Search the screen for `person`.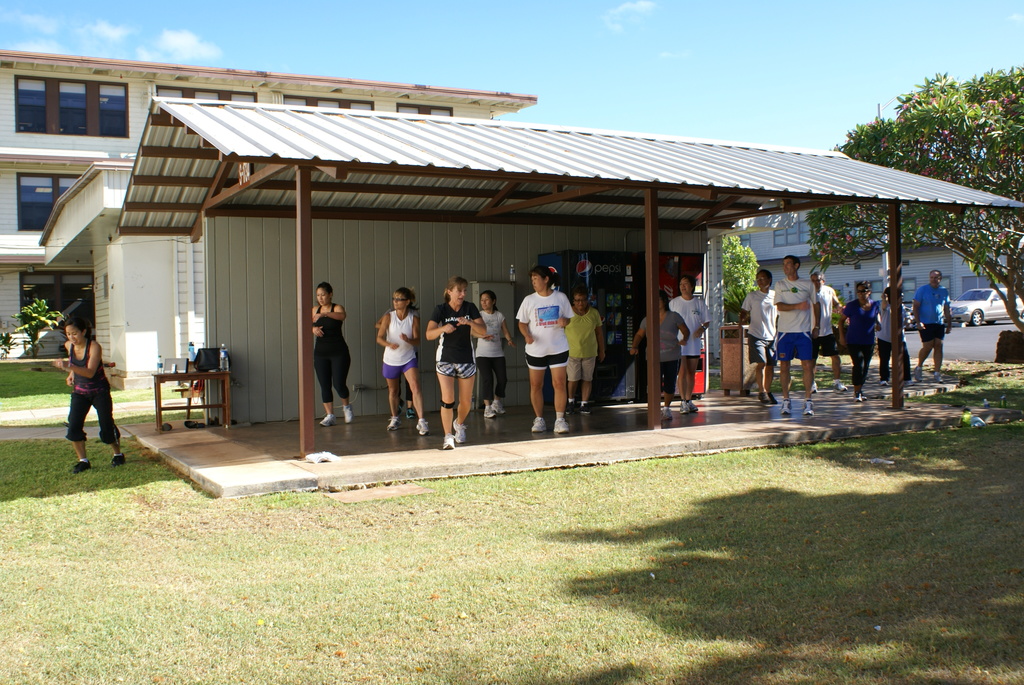
Found at <box>52,320,125,475</box>.
